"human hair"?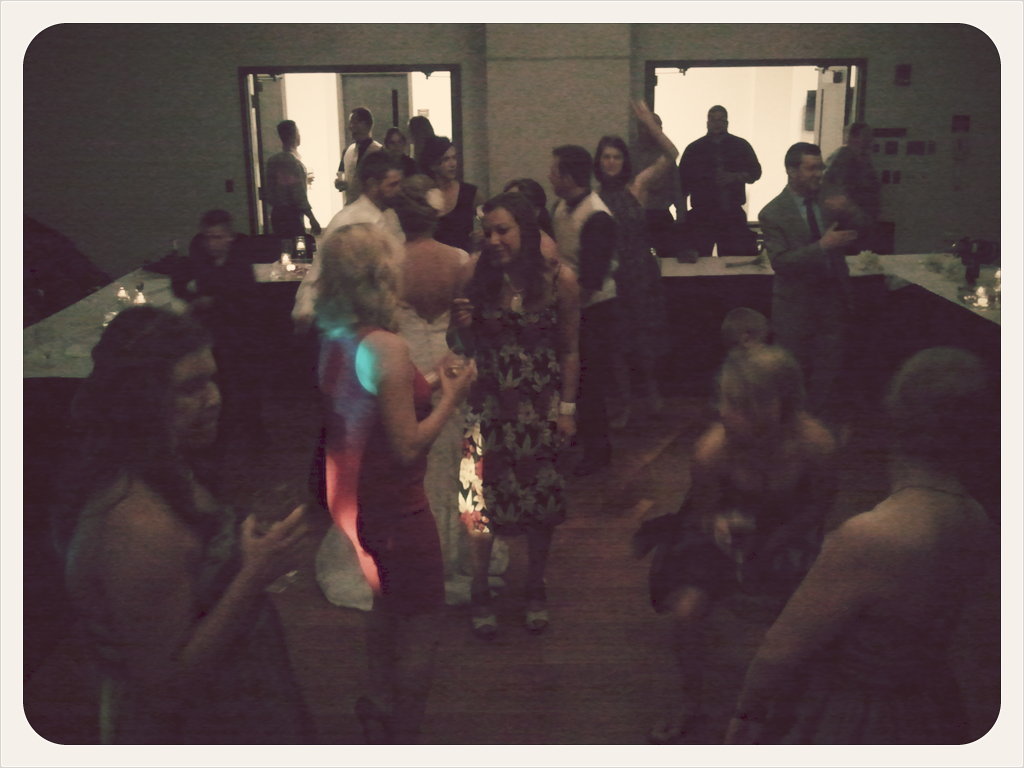
352/107/374/131
